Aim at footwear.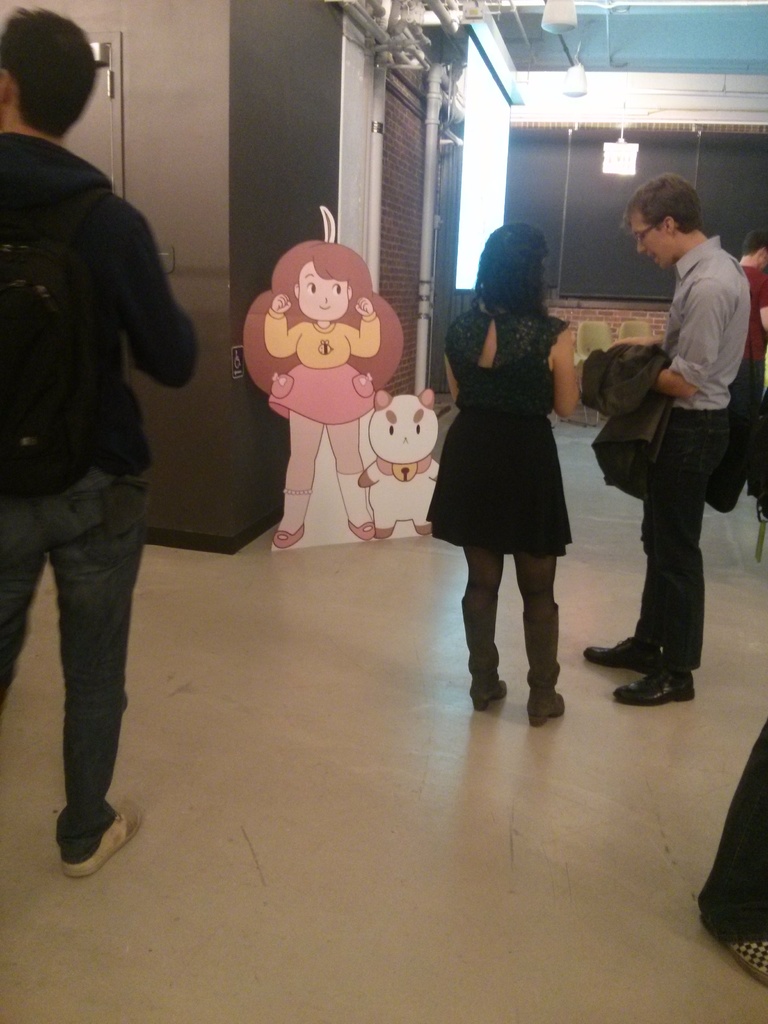
Aimed at bbox(723, 935, 767, 988).
